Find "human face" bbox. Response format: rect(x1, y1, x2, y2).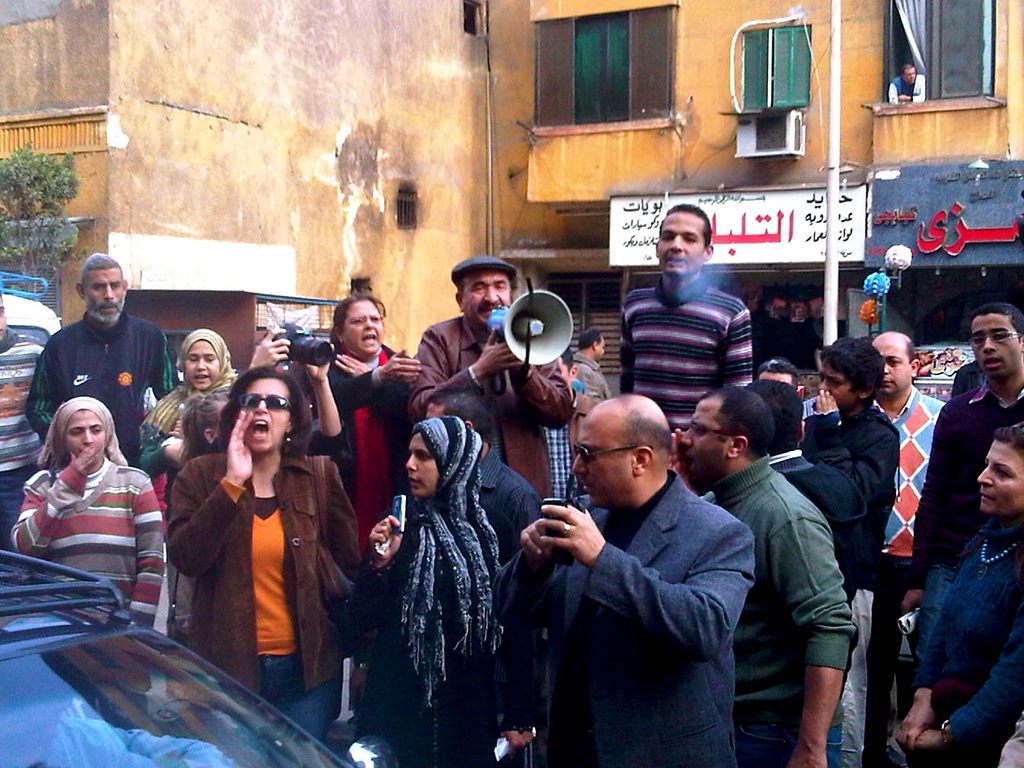
rect(406, 434, 438, 496).
